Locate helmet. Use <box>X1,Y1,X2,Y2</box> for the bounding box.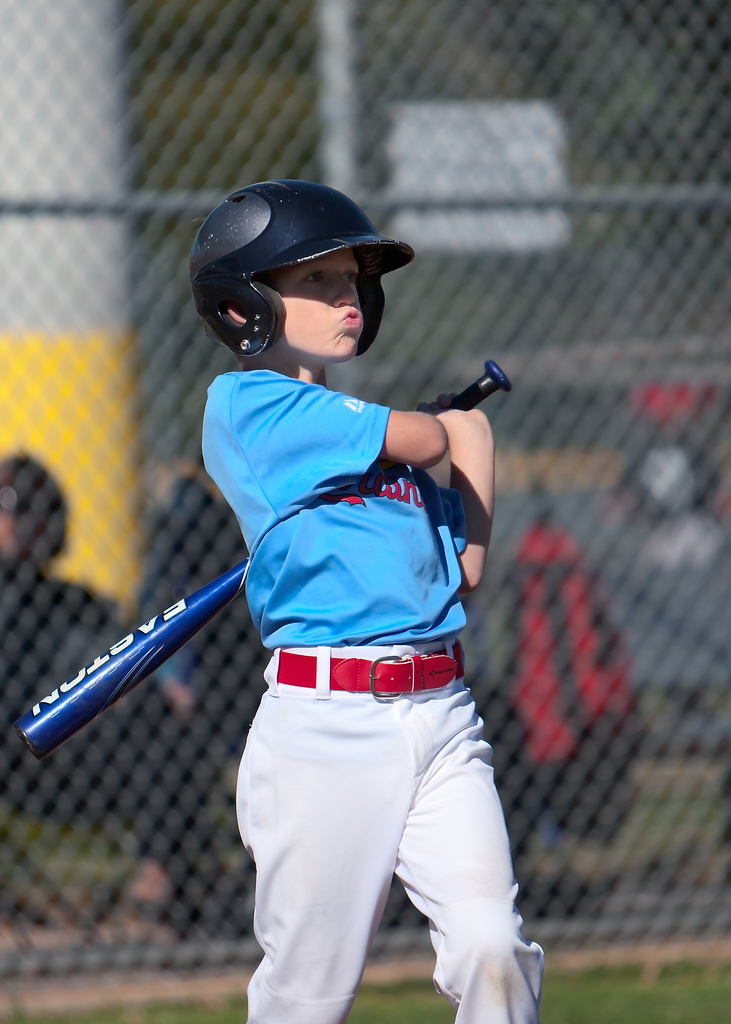
<box>188,179,412,366</box>.
